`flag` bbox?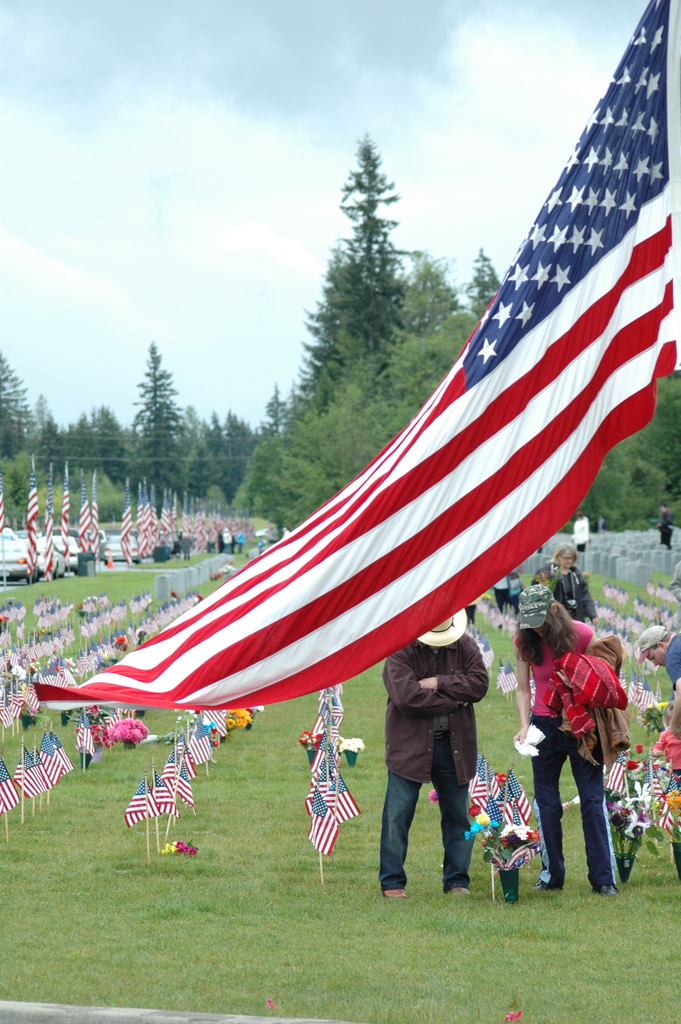
161/486/175/552
